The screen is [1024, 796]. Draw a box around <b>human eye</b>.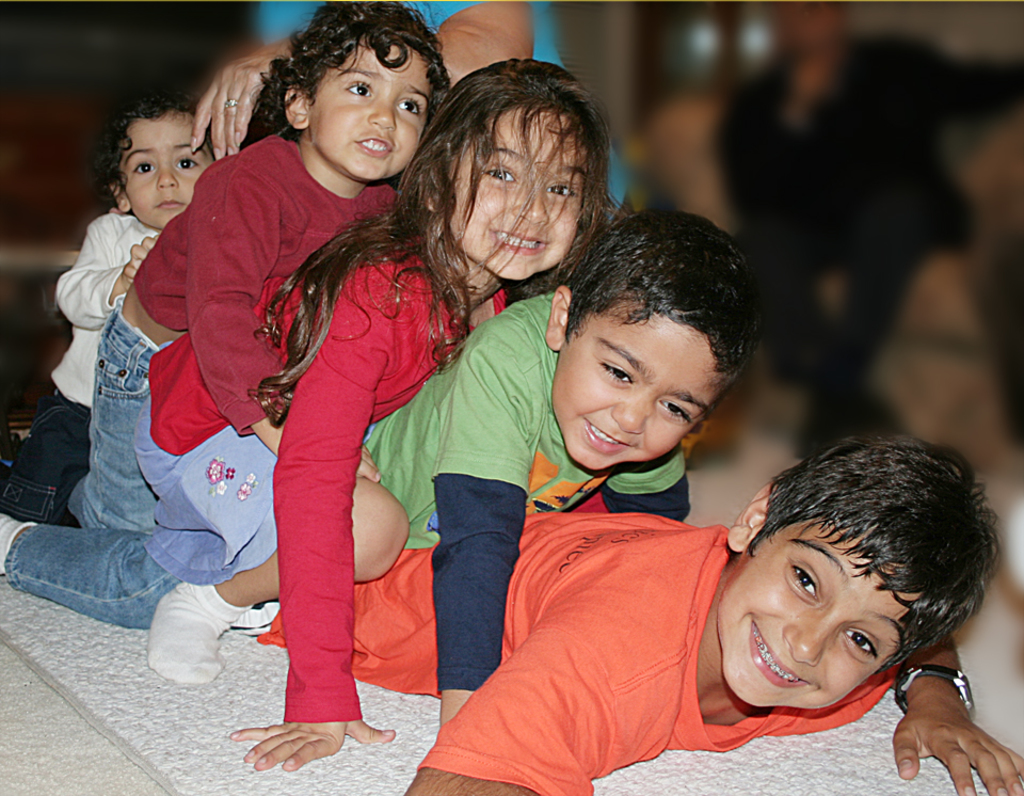
crop(795, 561, 819, 602).
